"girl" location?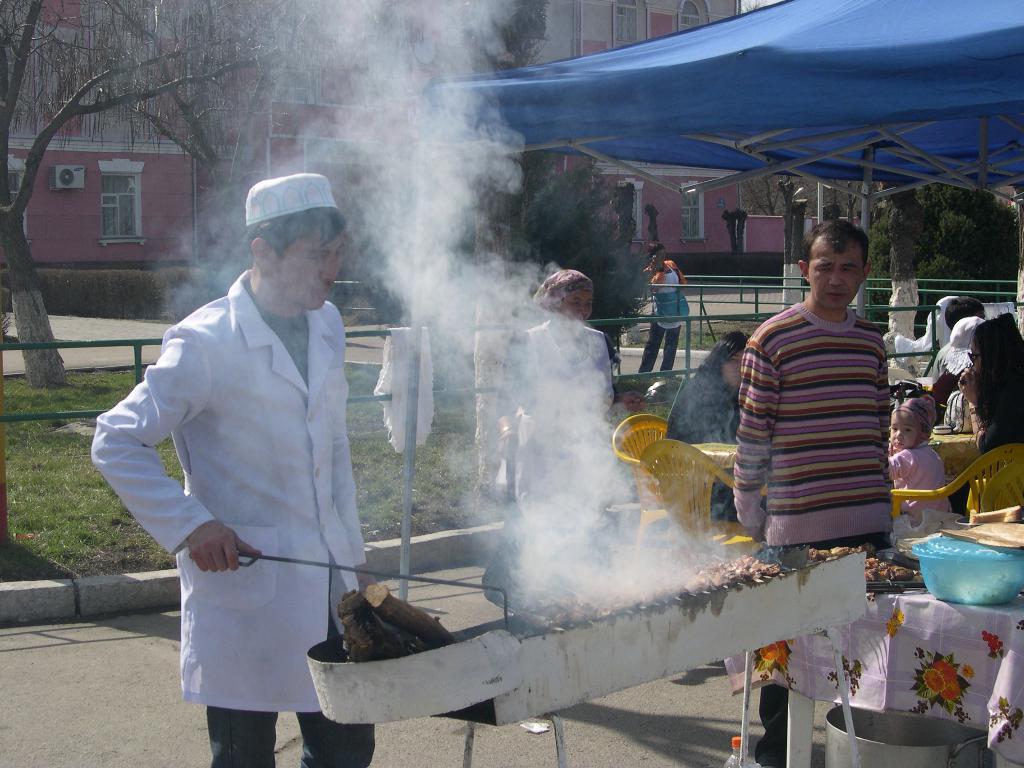
668,325,771,527
